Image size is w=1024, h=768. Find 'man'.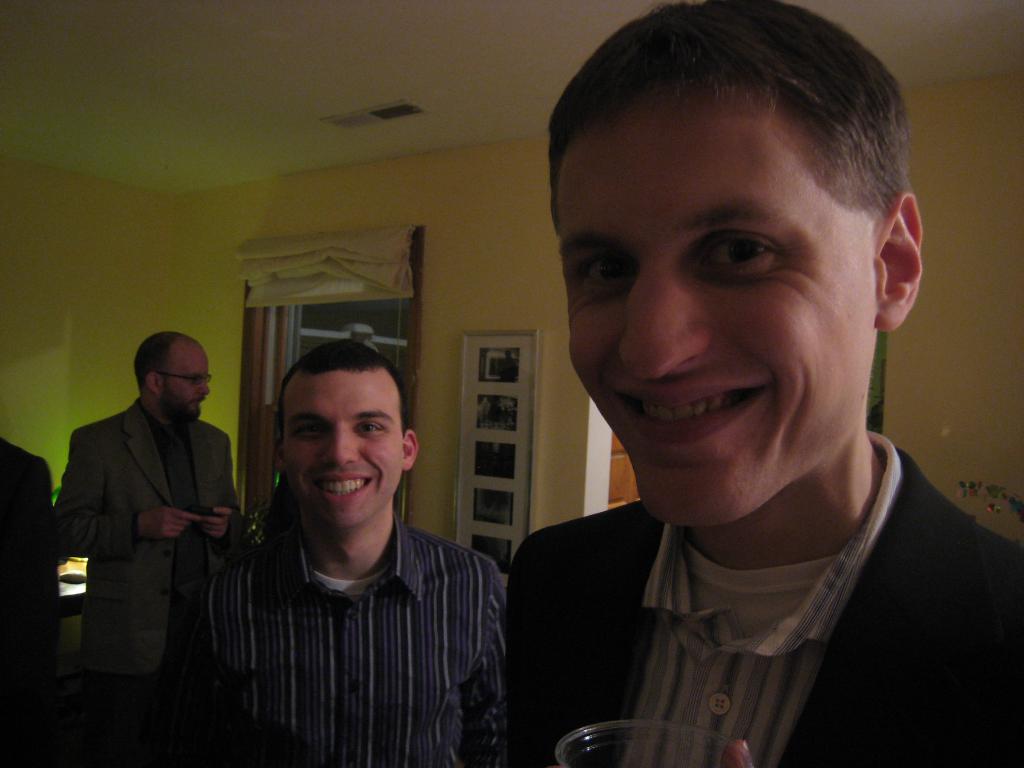
(left=56, top=331, right=241, bottom=767).
